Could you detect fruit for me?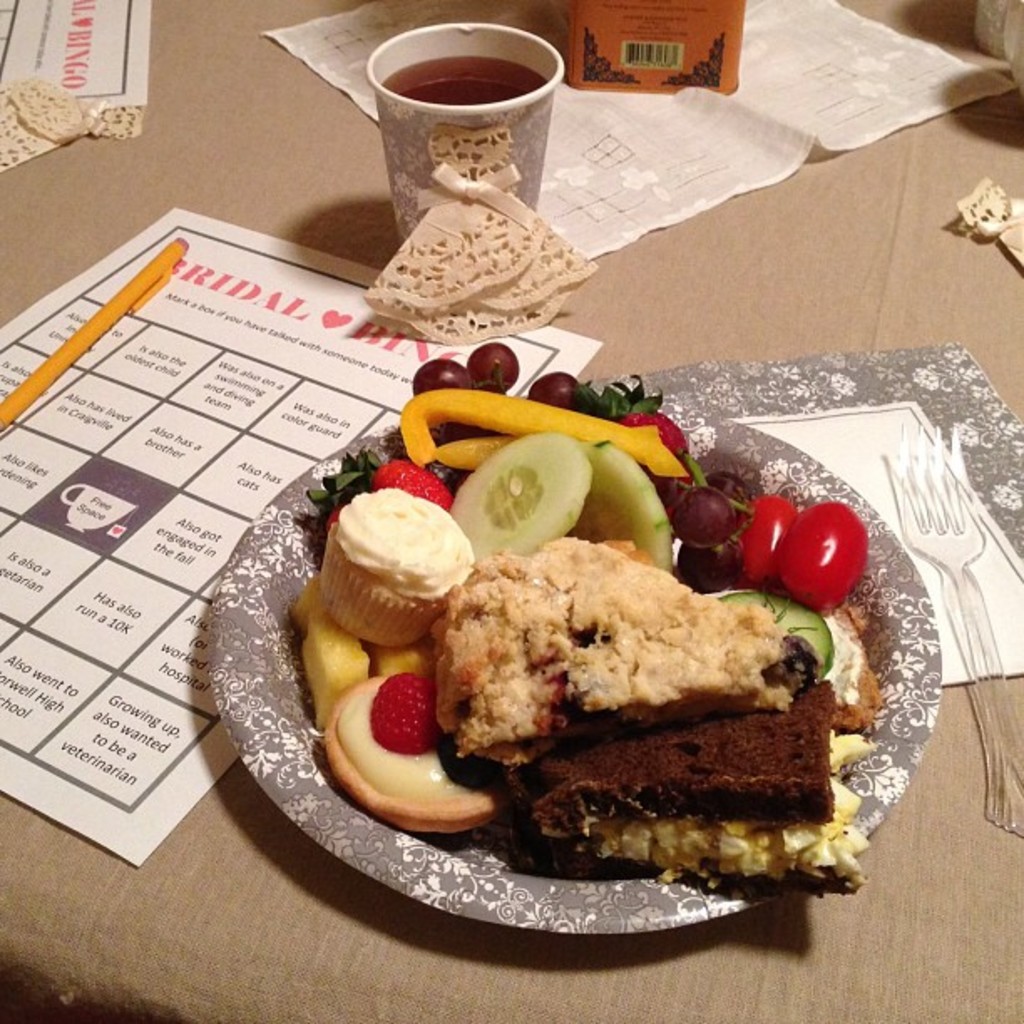
Detection result: Rect(371, 455, 453, 515).
